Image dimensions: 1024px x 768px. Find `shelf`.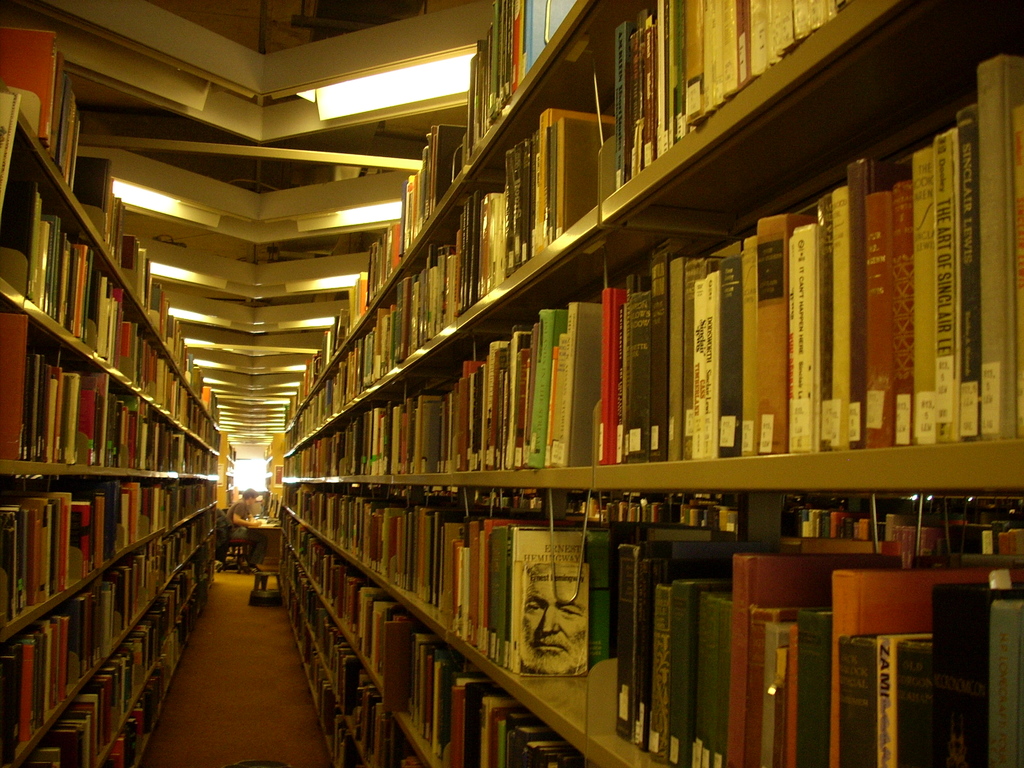
[277, 543, 424, 767].
